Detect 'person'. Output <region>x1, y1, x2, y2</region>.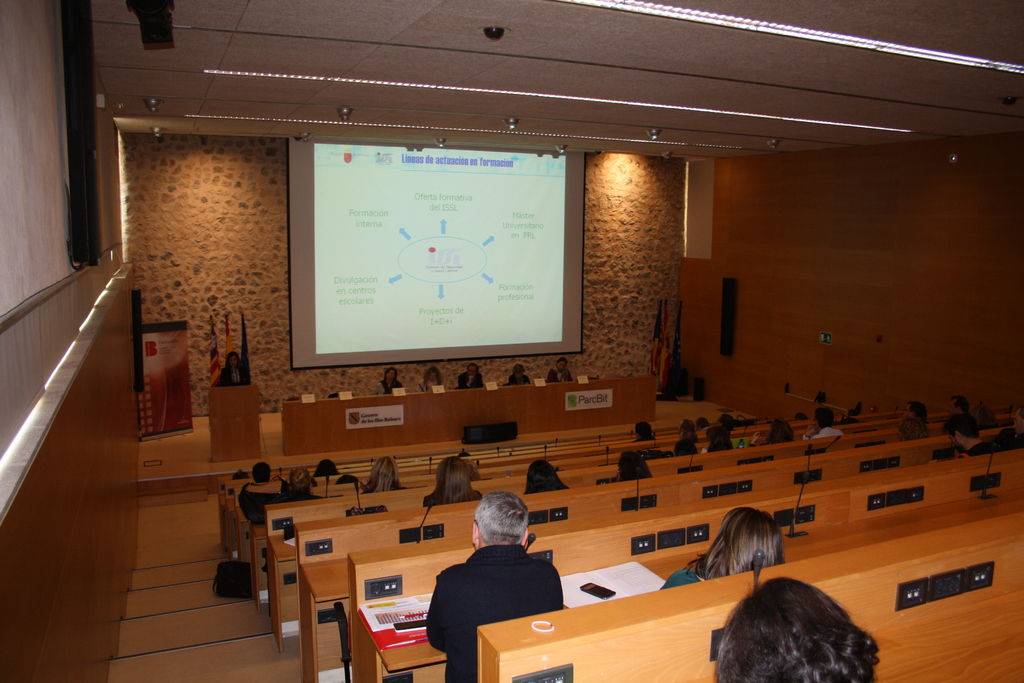
<region>666, 354, 689, 396</region>.
